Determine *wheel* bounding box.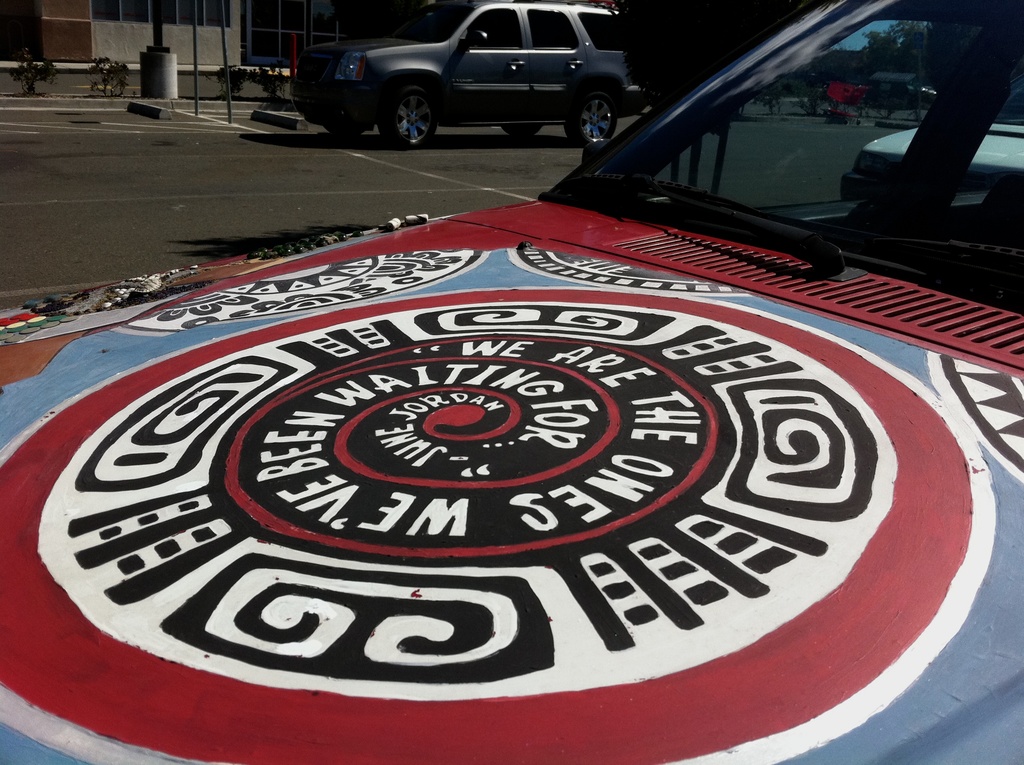
Determined: {"x1": 329, "y1": 121, "x2": 363, "y2": 139}.
